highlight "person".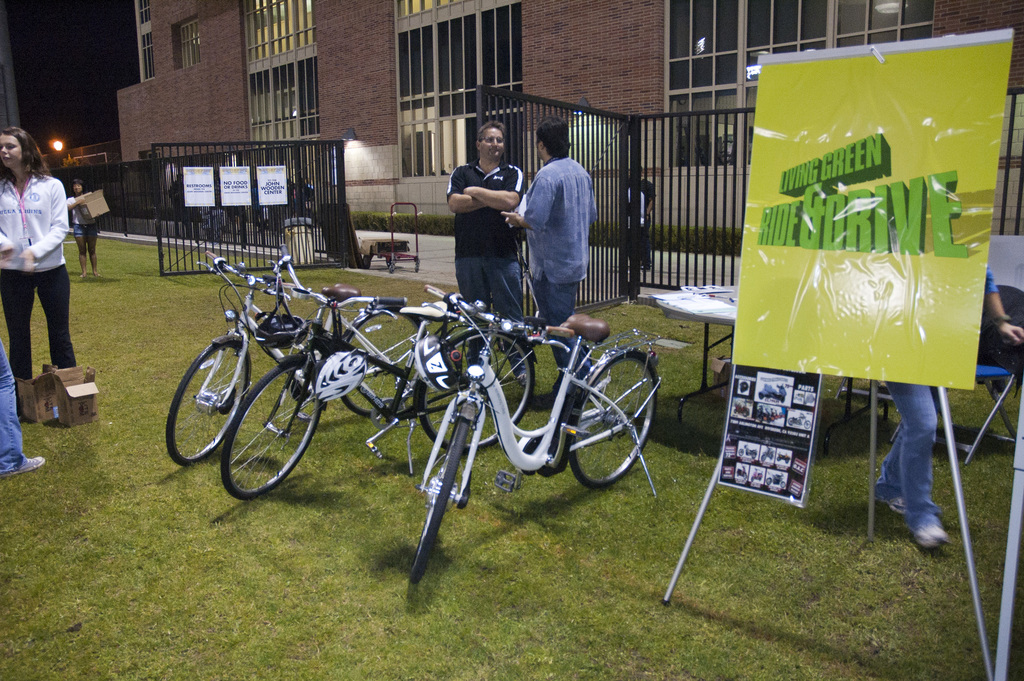
Highlighted region: <bbox>63, 176, 106, 268</bbox>.
